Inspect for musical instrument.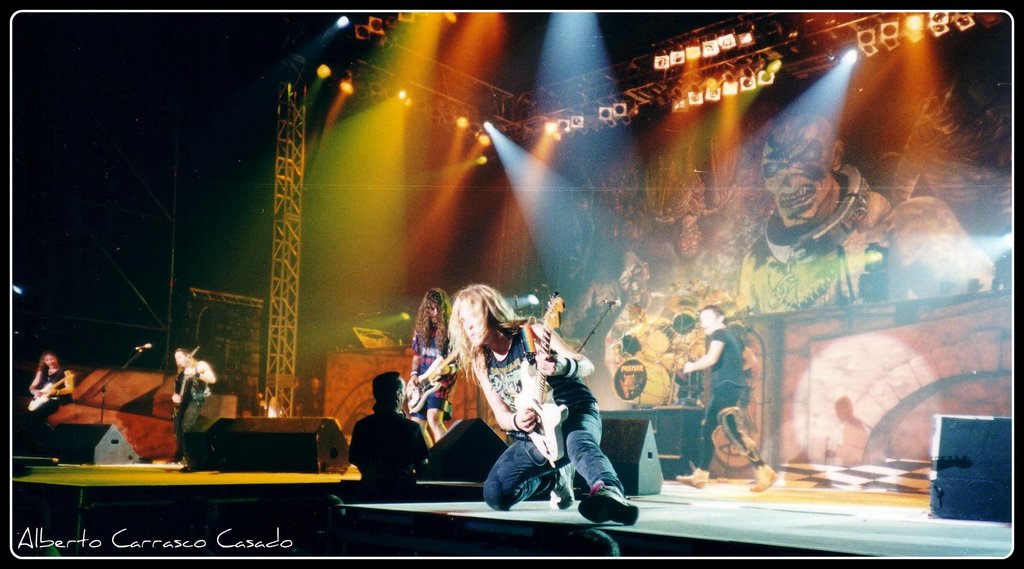
Inspection: <region>405, 340, 460, 409</region>.
